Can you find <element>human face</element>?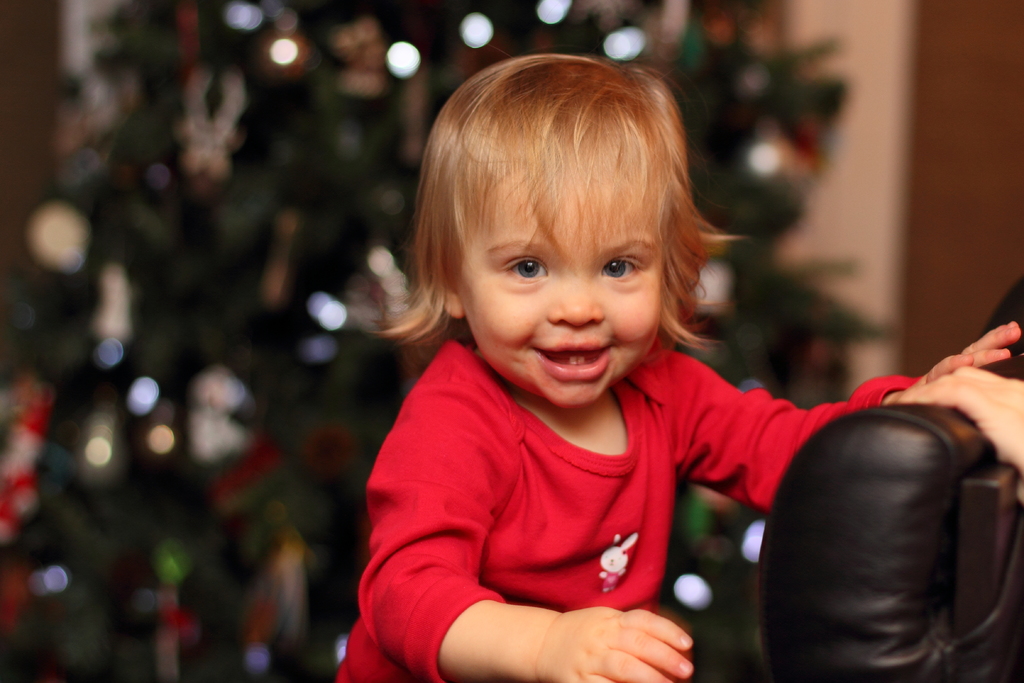
Yes, bounding box: (left=449, top=125, right=668, bottom=406).
